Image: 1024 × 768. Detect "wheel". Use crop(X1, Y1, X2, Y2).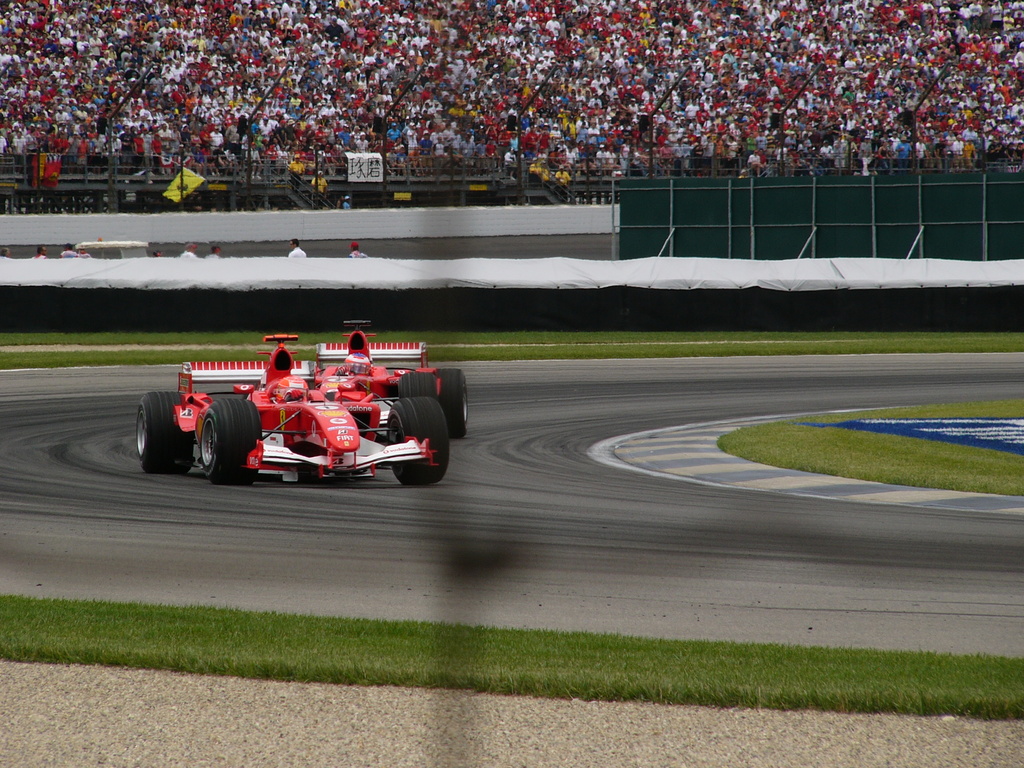
crop(173, 403, 244, 480).
